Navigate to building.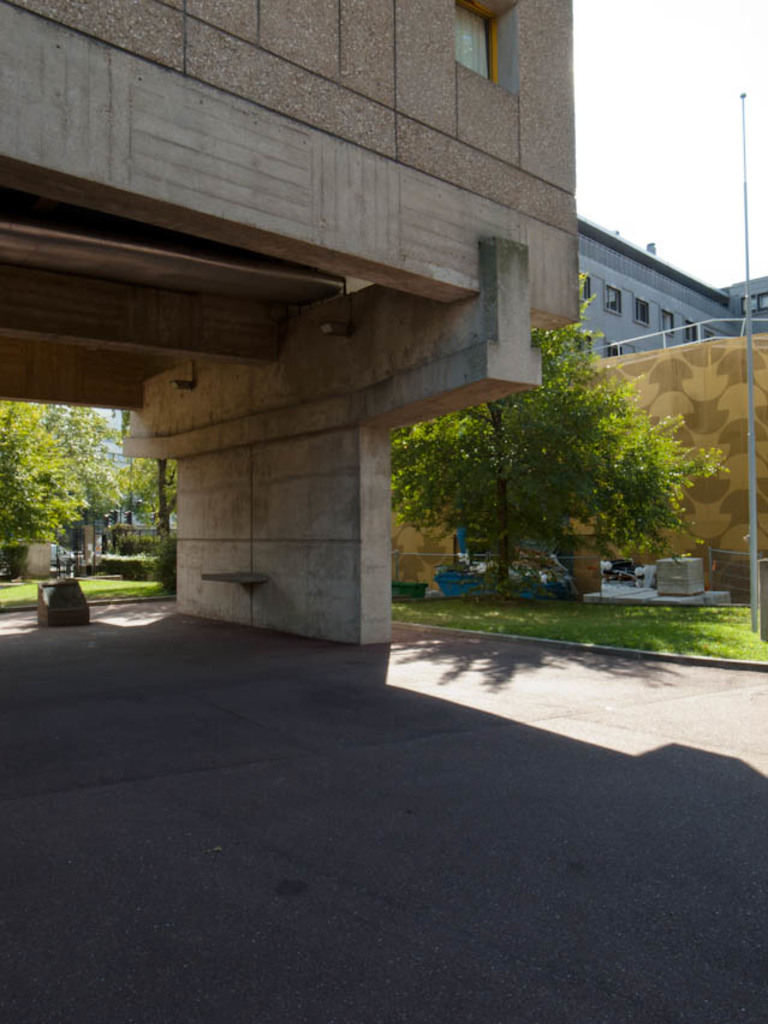
Navigation target: {"x1": 581, "y1": 218, "x2": 767, "y2": 358}.
